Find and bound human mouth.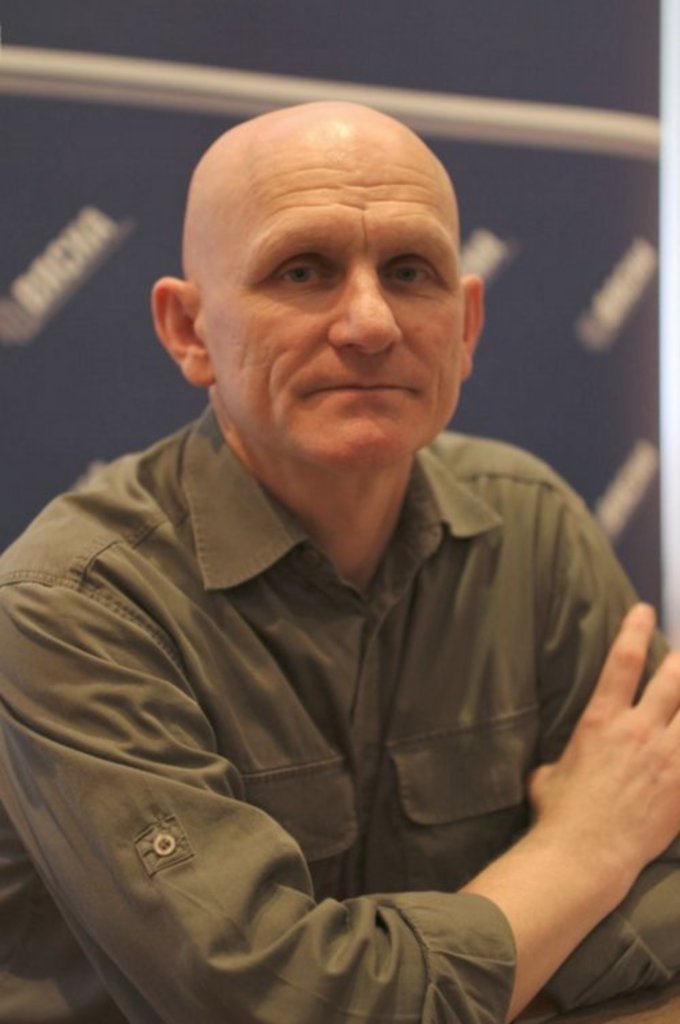
Bound: box=[310, 386, 416, 390].
